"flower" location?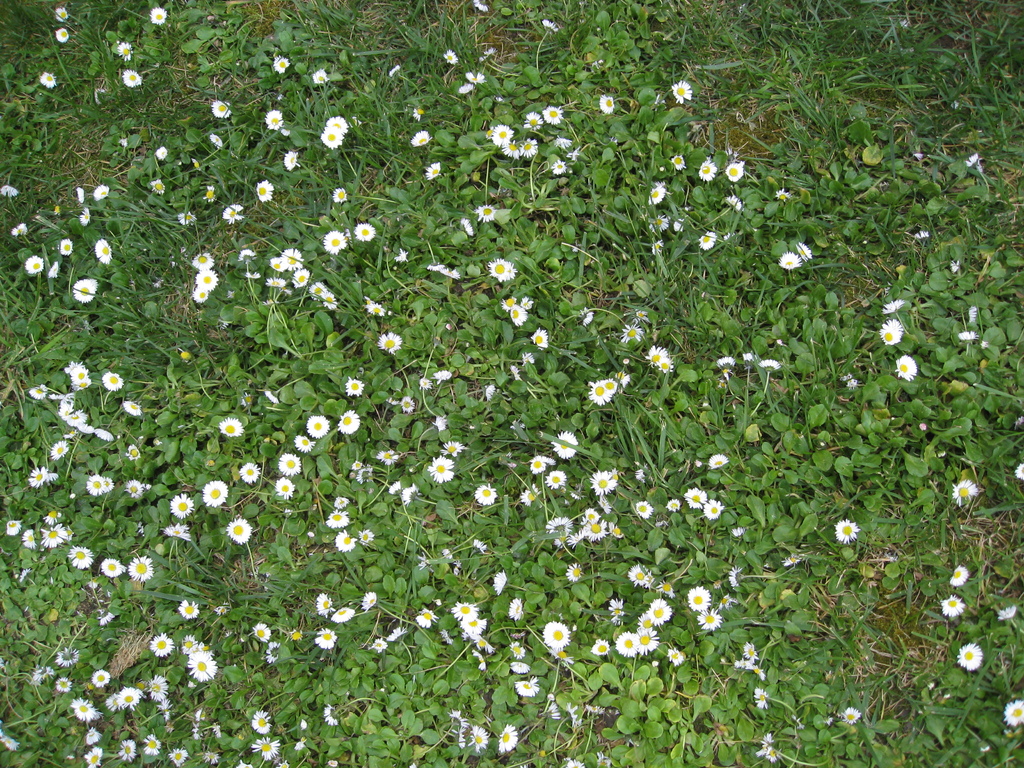
[x1=554, y1=432, x2=583, y2=463]
